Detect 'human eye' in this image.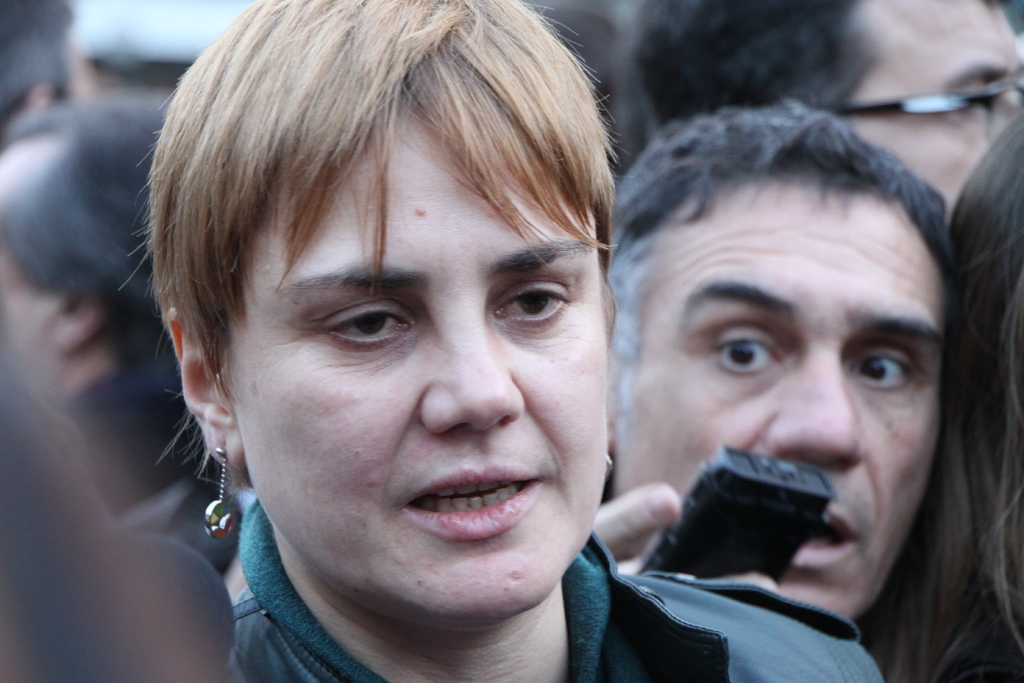
Detection: bbox(317, 294, 425, 350).
